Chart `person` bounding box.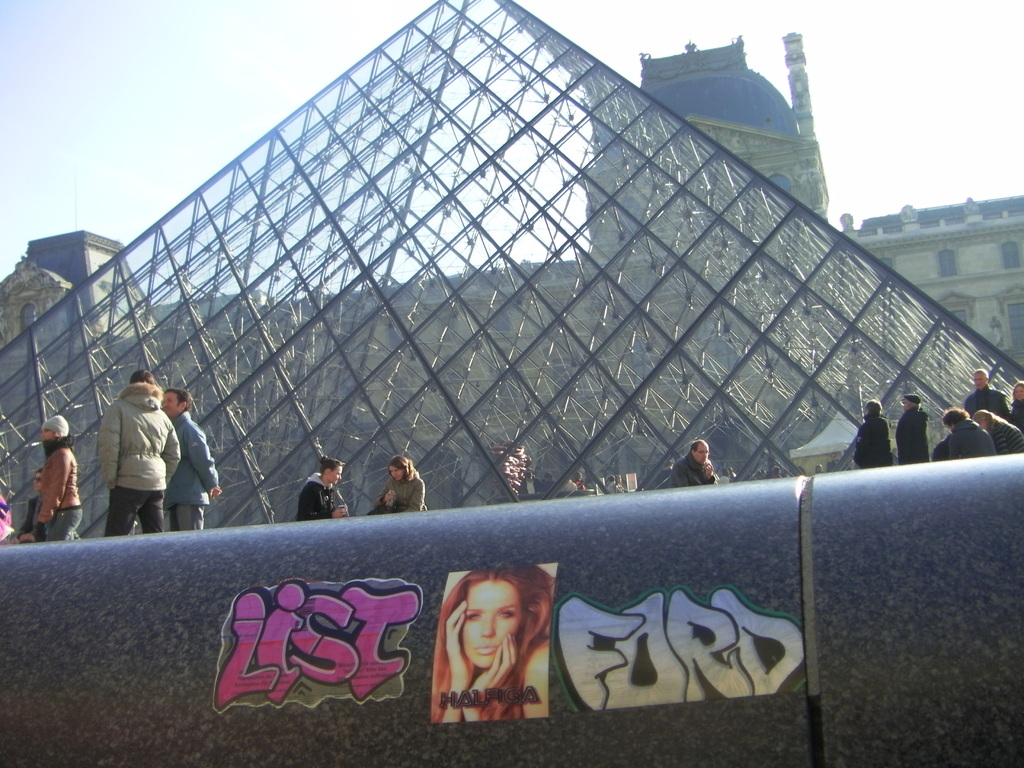
Charted: [x1=898, y1=392, x2=931, y2=464].
